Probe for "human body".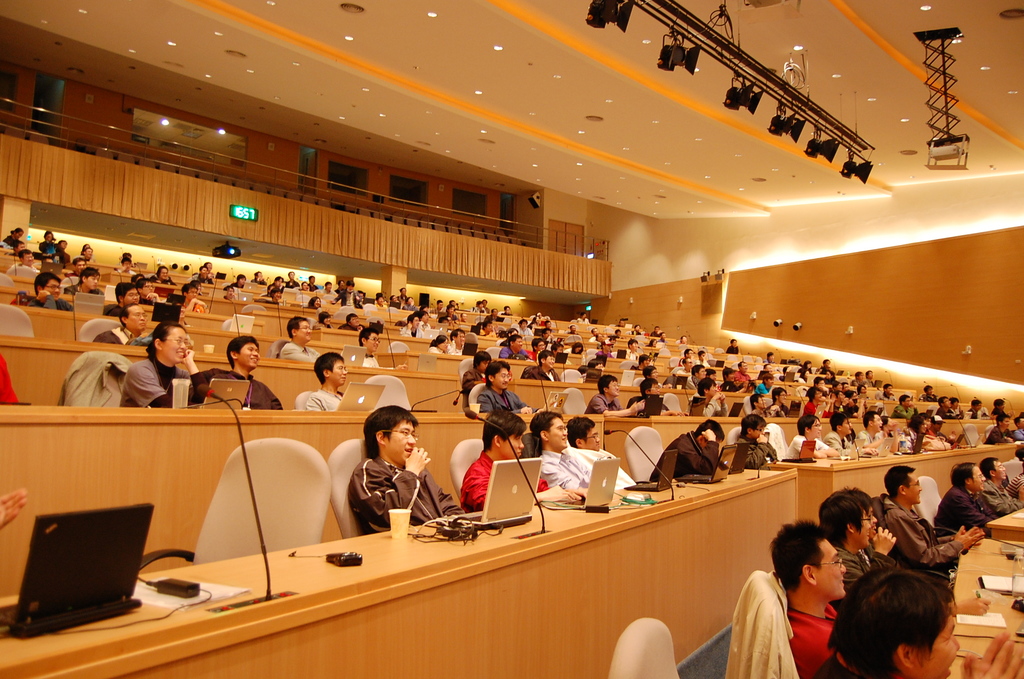
Probe result: [left=807, top=563, right=1023, bottom=678].
